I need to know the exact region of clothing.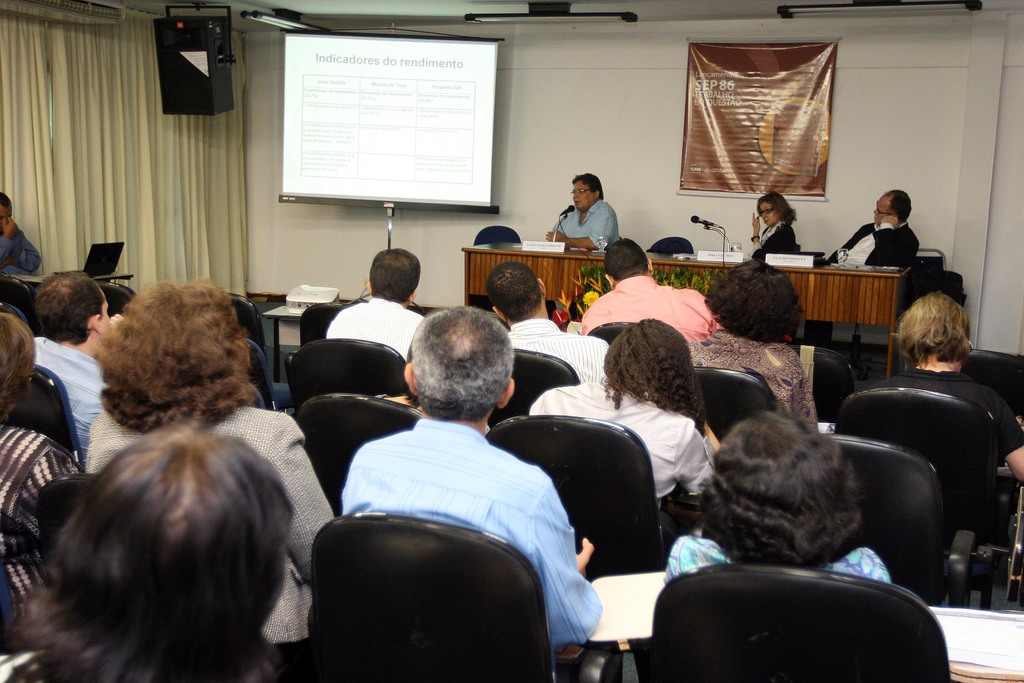
Region: detection(15, 323, 109, 434).
